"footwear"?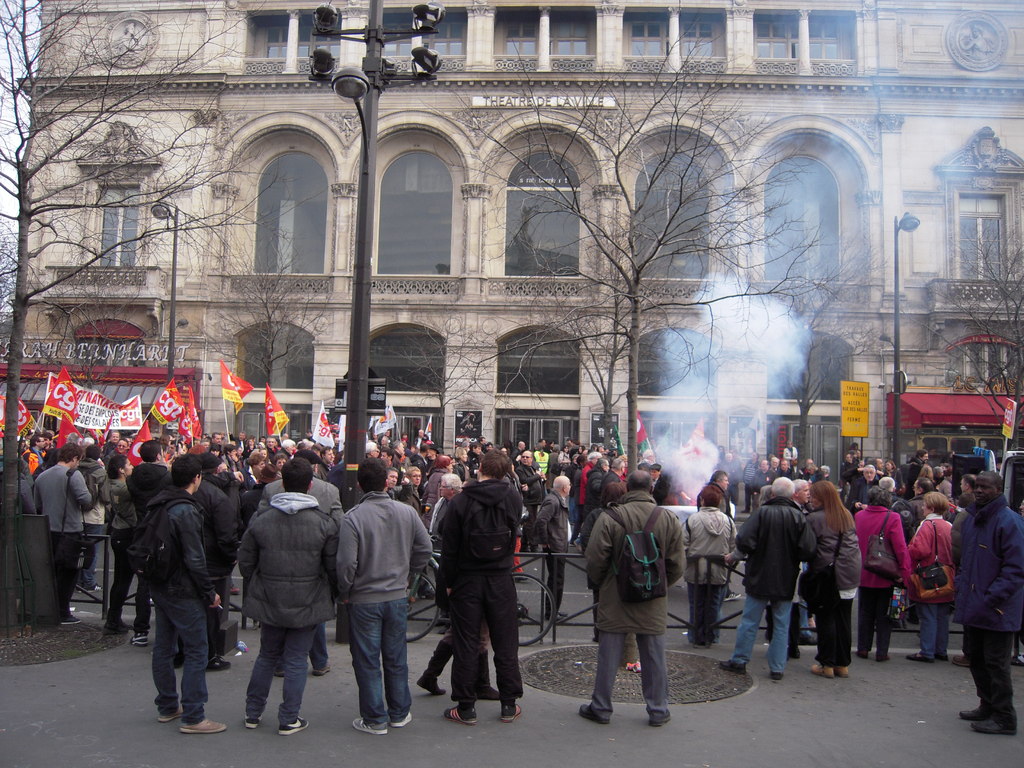
bbox=(504, 703, 525, 722)
